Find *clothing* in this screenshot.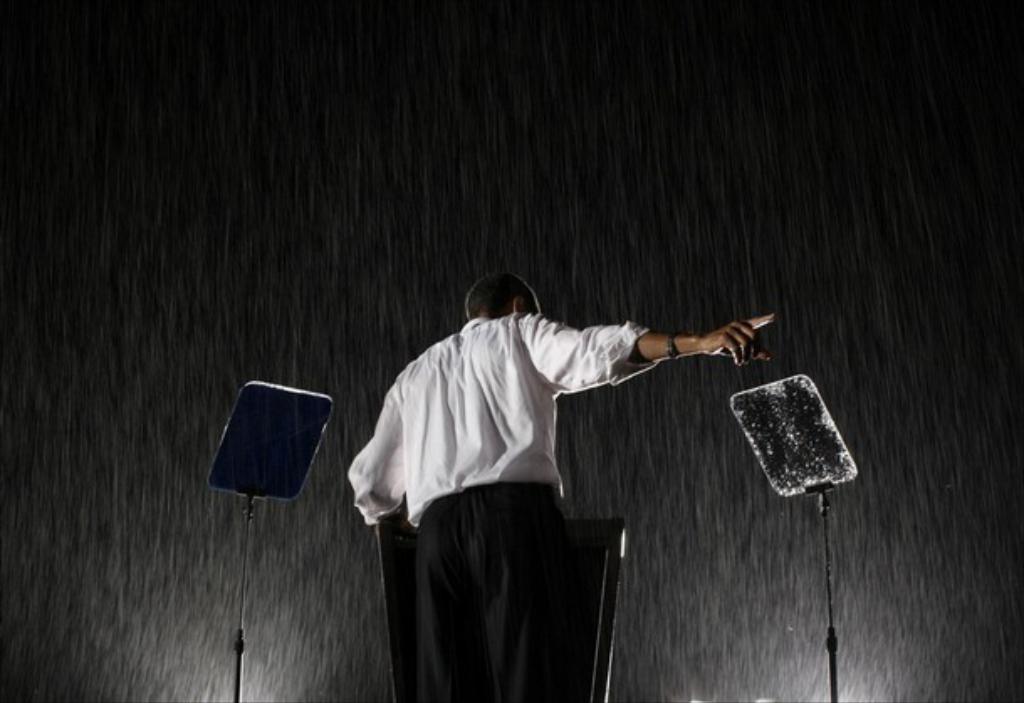
The bounding box for *clothing* is x1=353 y1=309 x2=658 y2=701.
